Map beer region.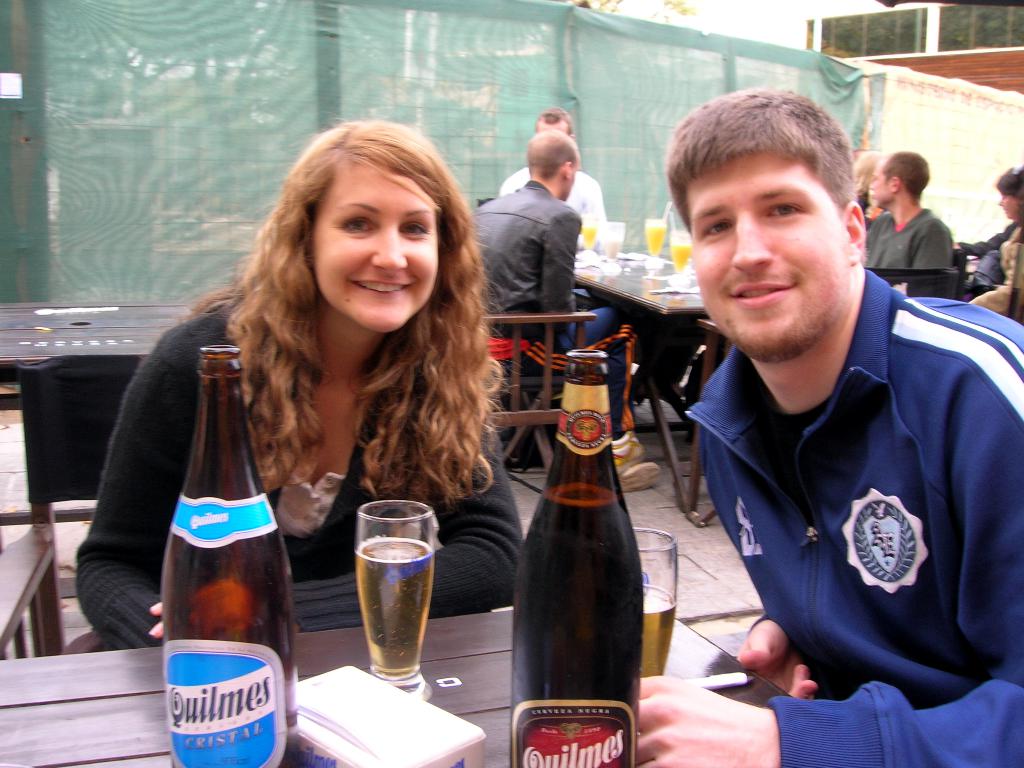
Mapped to 172,344,300,767.
